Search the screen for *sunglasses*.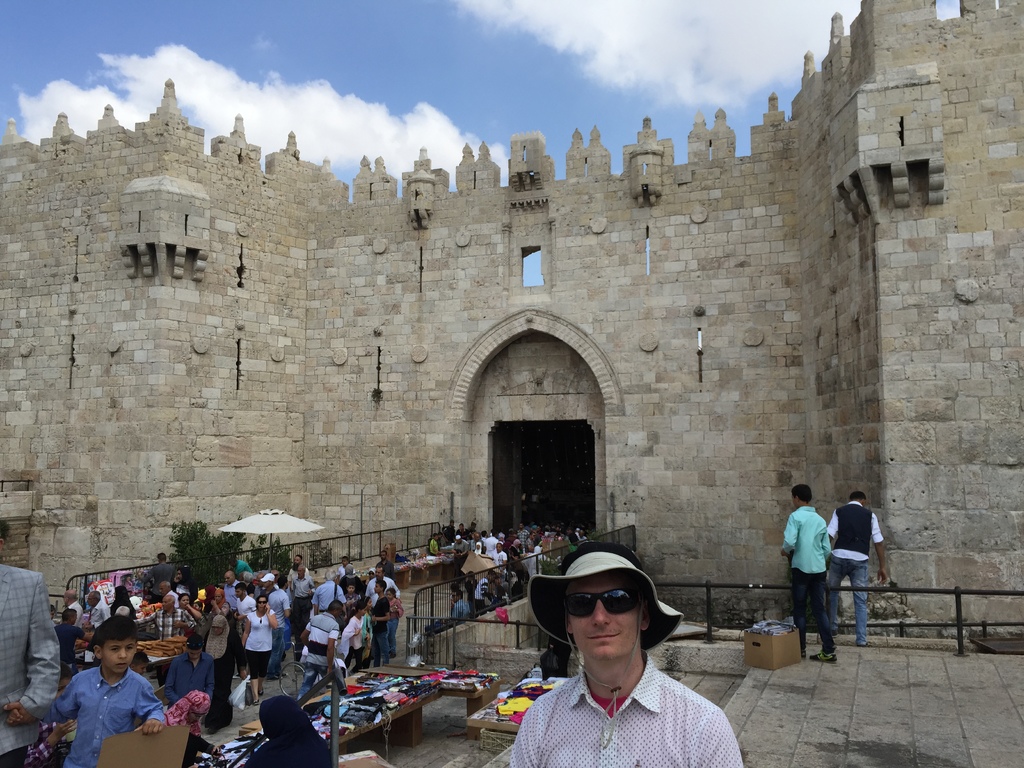
Found at <region>565, 591, 641, 618</region>.
